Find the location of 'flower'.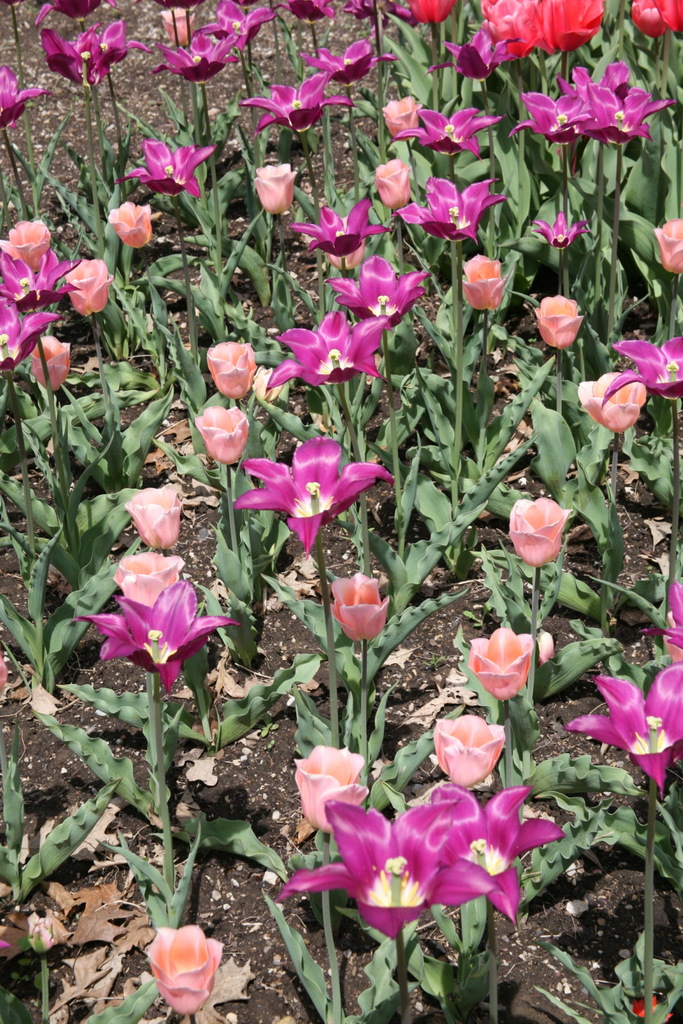
Location: 114:548:191:608.
